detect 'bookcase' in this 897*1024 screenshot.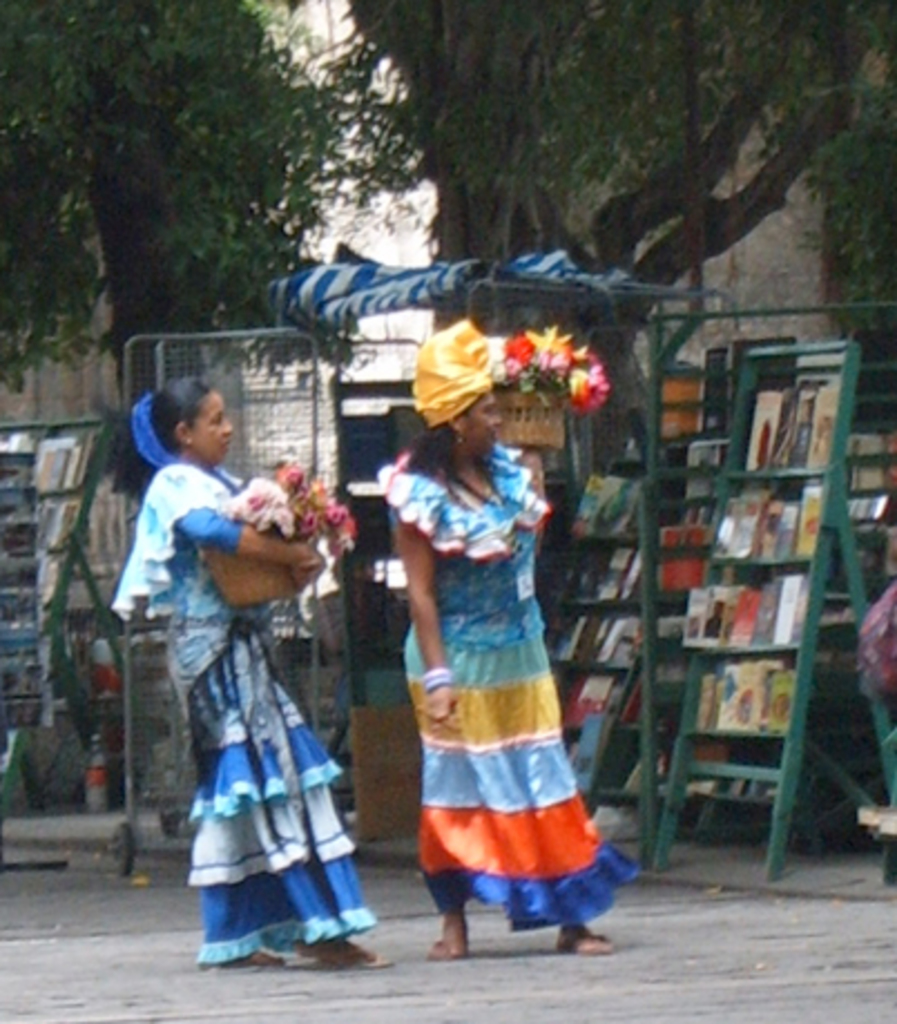
Detection: locate(667, 346, 895, 890).
